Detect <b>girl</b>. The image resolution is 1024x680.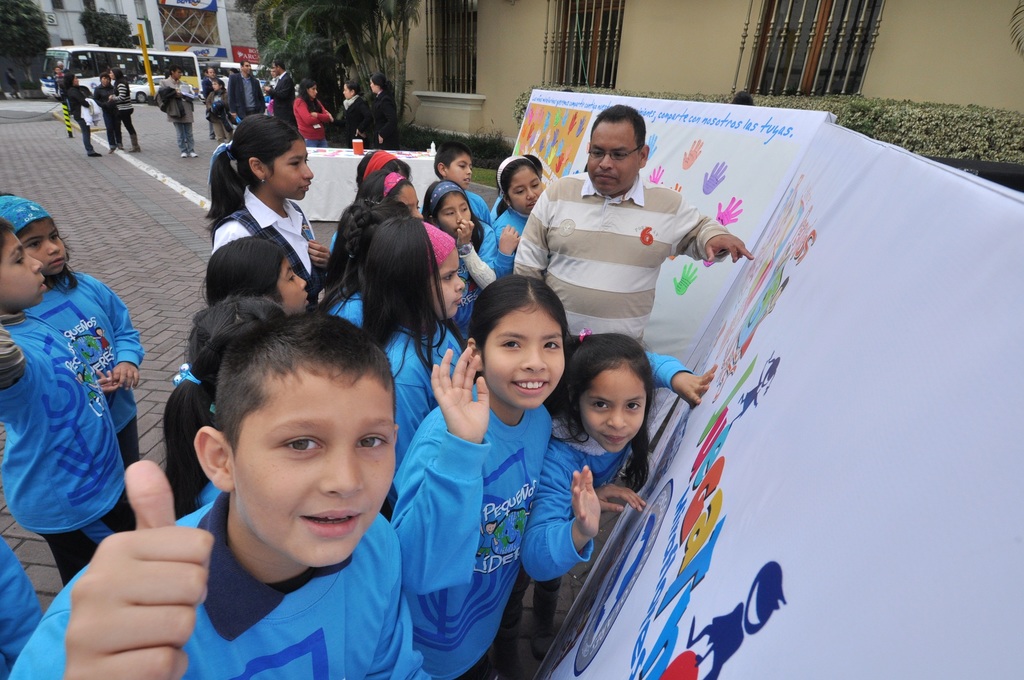
(388,268,577,679).
